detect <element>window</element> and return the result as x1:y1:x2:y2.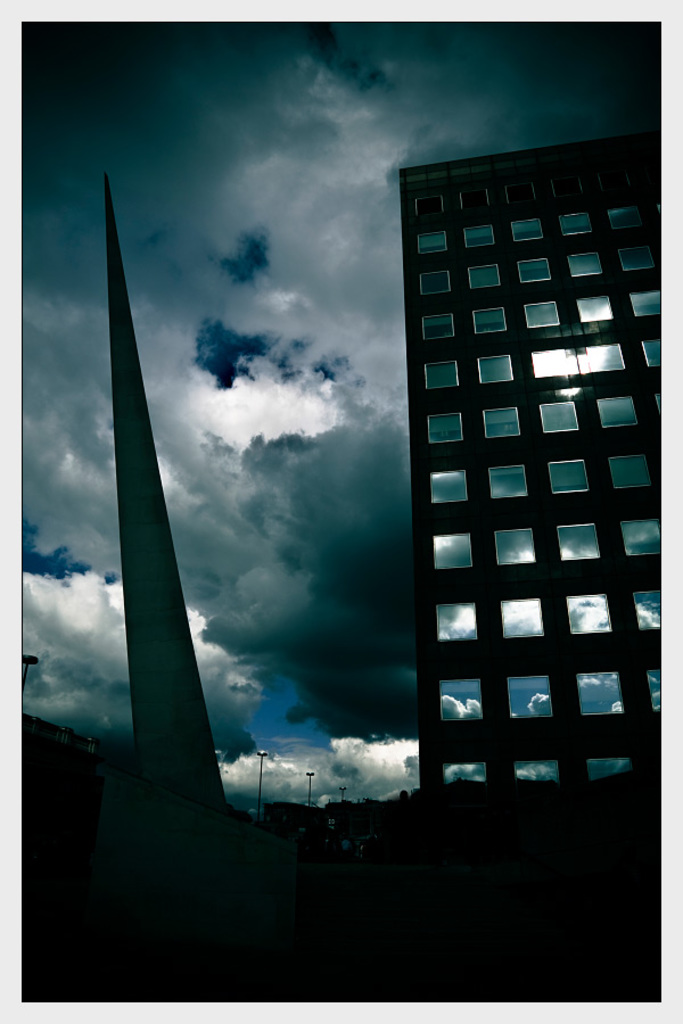
434:472:467:503.
